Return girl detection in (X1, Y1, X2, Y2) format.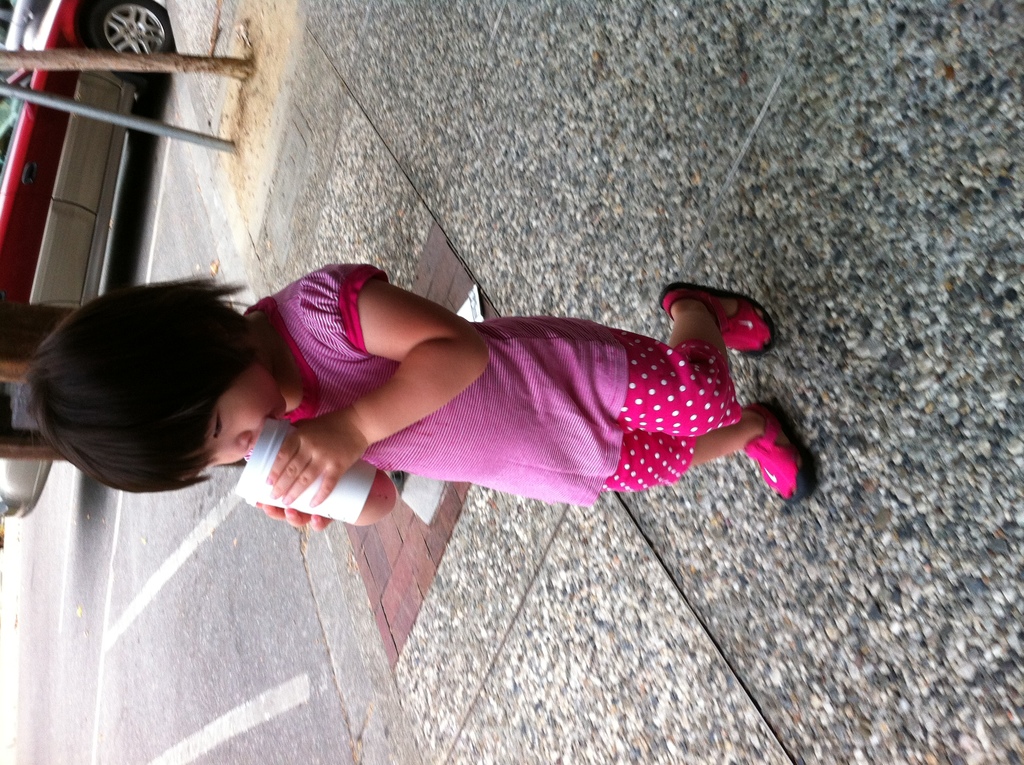
(12, 255, 815, 535).
